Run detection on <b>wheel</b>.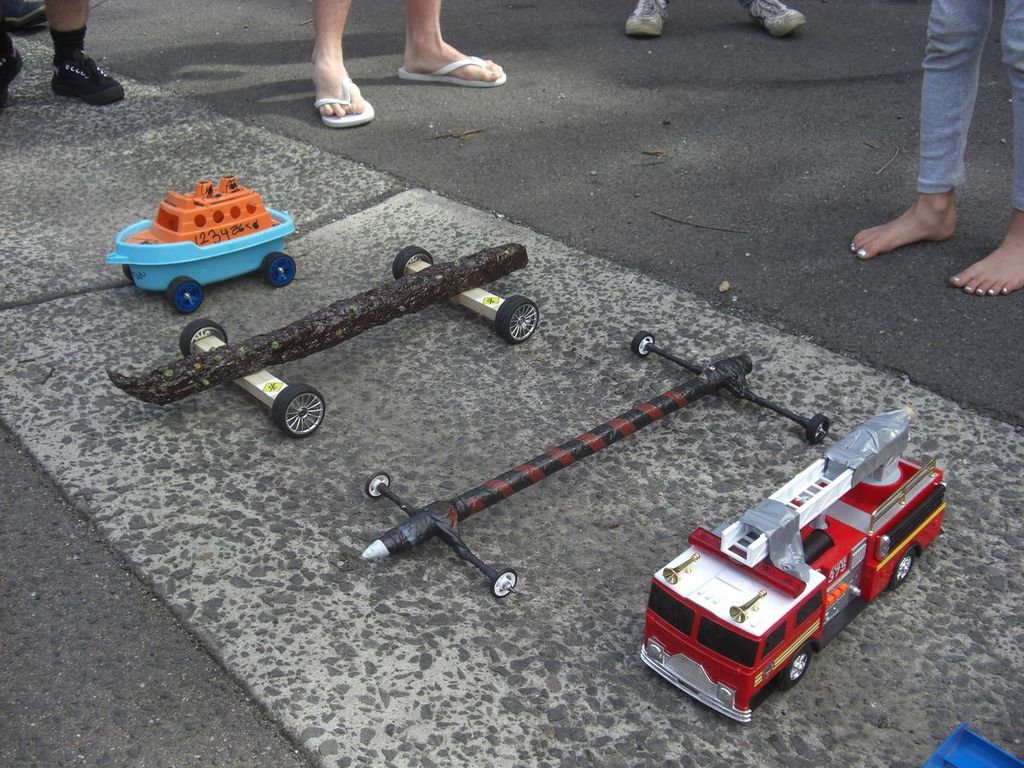
Result: (left=779, top=645, right=817, bottom=687).
